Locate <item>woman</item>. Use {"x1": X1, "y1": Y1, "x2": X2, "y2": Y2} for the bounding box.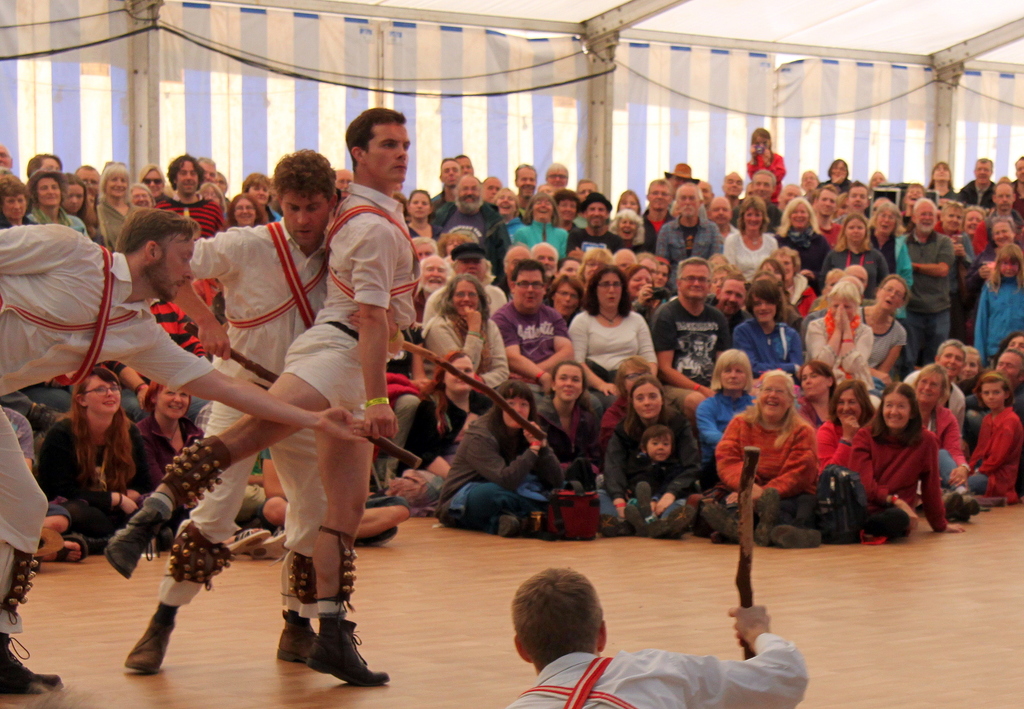
{"x1": 383, "y1": 340, "x2": 499, "y2": 499}.
